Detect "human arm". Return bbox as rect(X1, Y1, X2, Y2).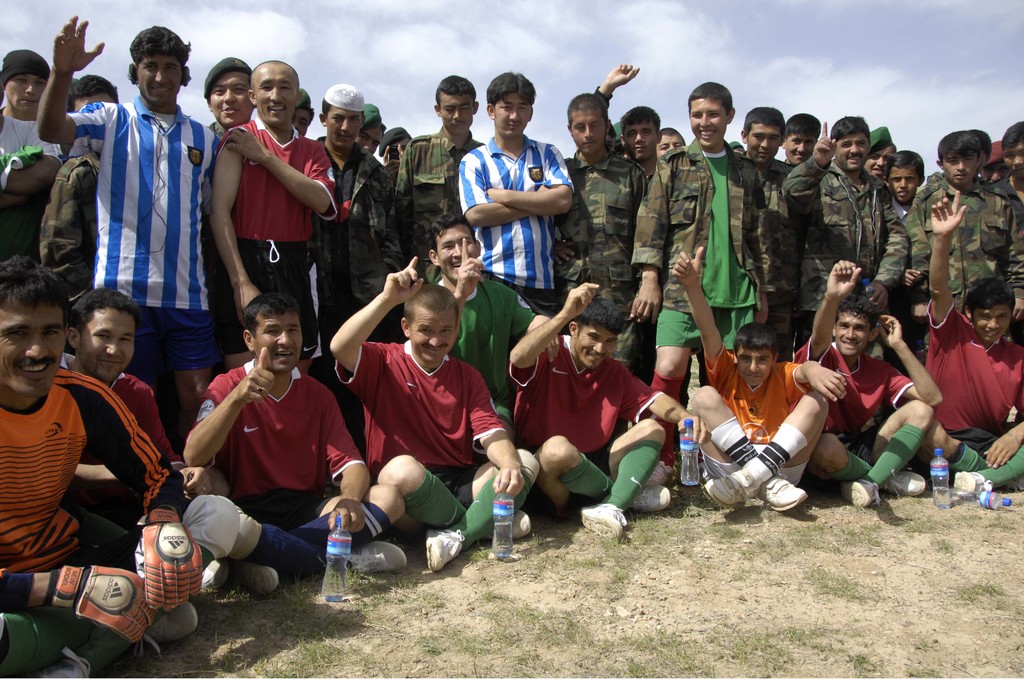
rect(392, 140, 409, 222).
